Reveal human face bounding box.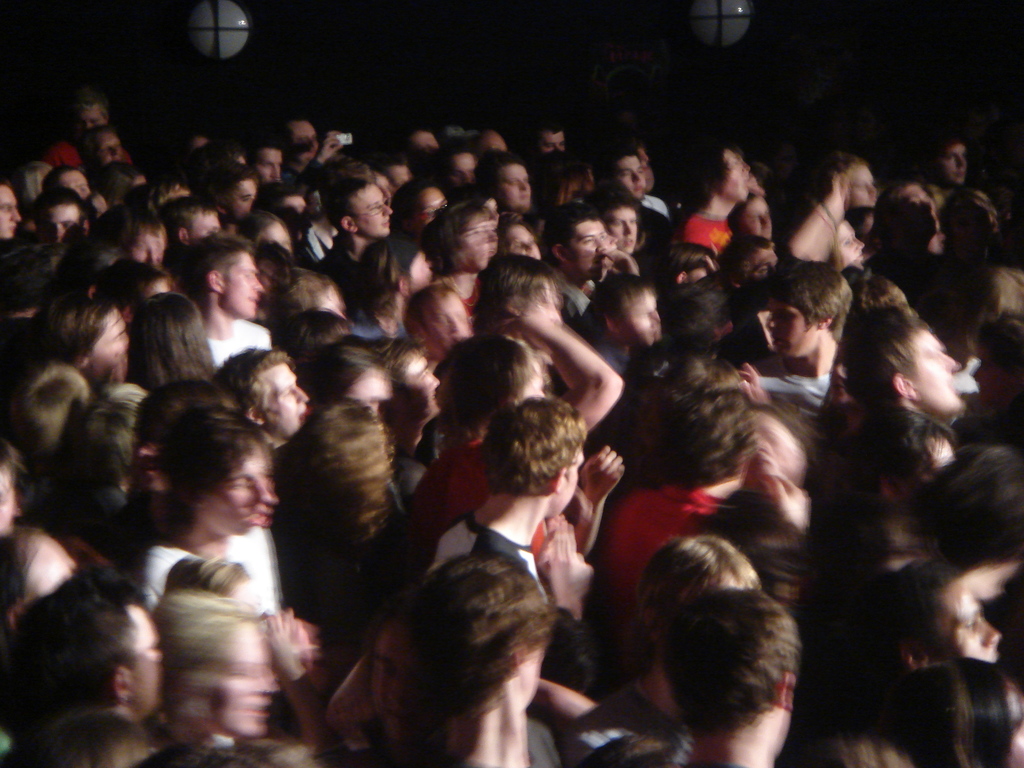
Revealed: <box>609,209,644,259</box>.
